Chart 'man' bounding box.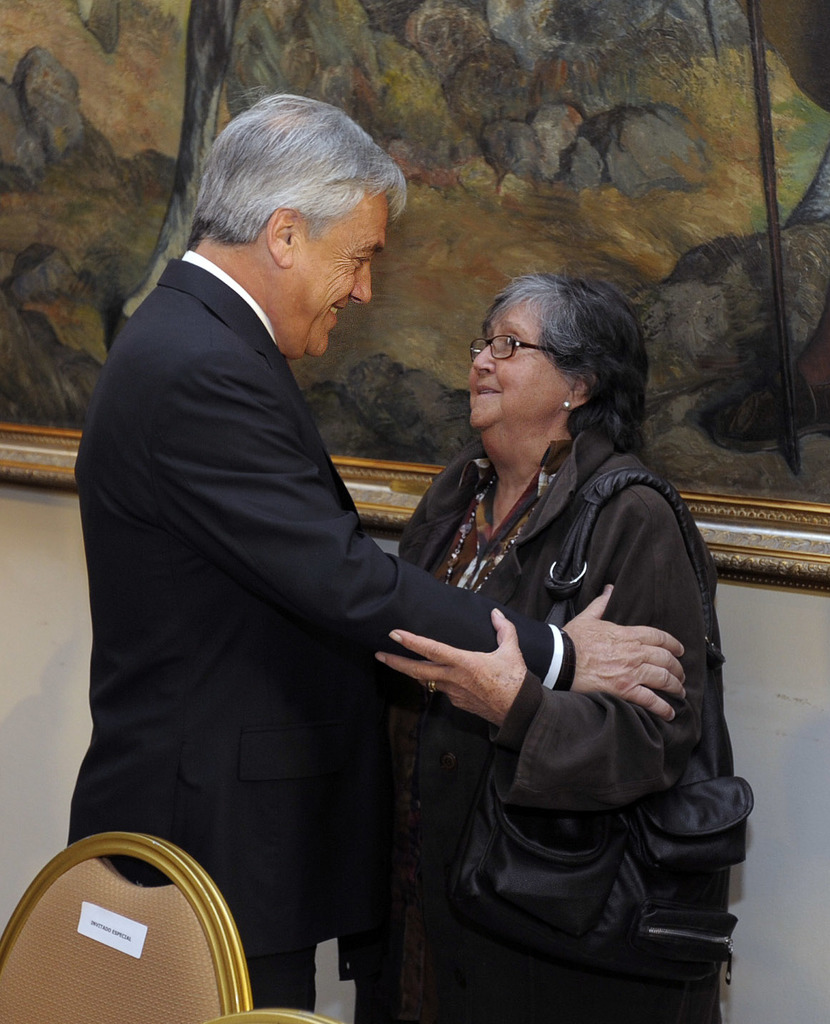
Charted: <region>52, 82, 693, 1023</region>.
